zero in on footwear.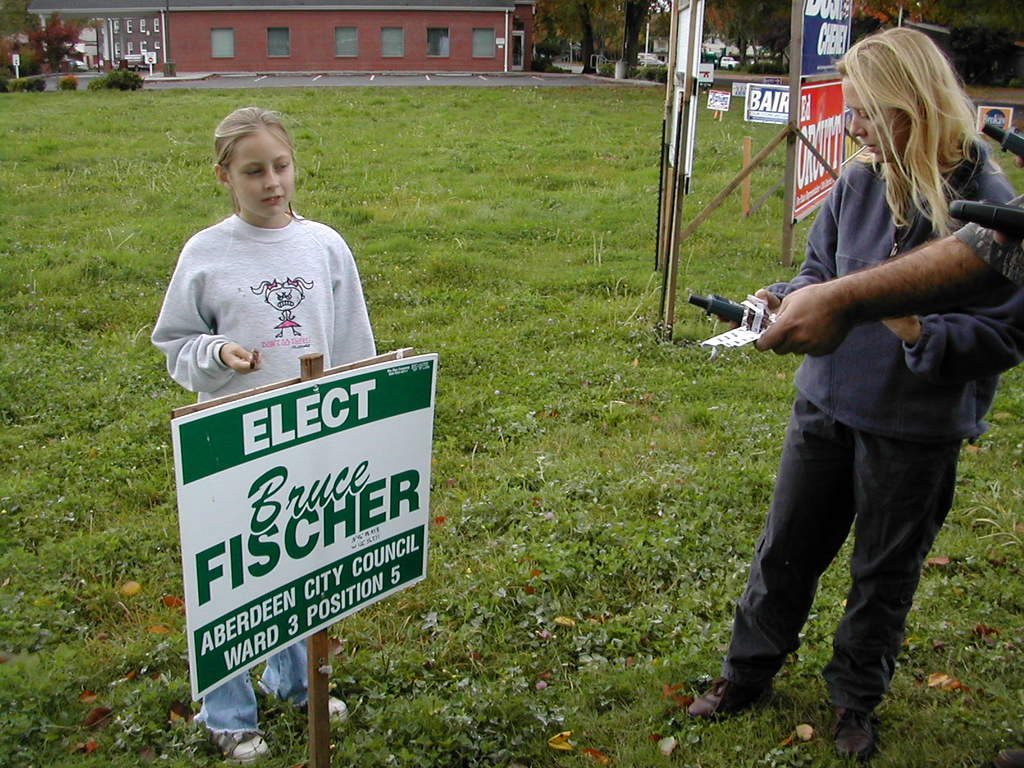
Zeroed in: bbox(294, 683, 342, 720).
